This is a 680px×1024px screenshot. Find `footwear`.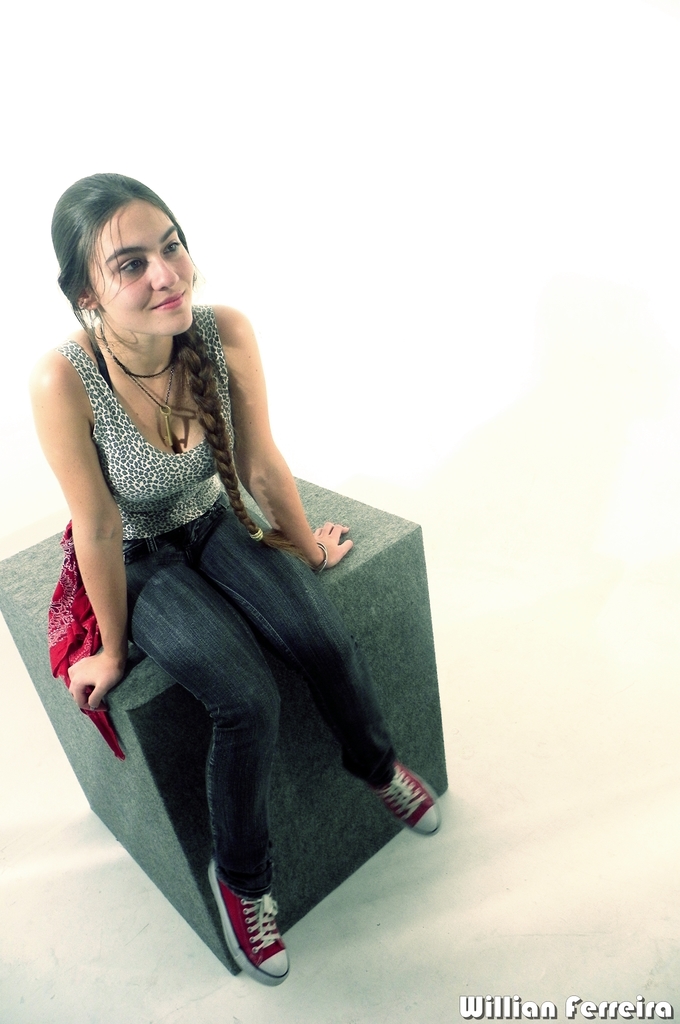
Bounding box: 370, 757, 437, 839.
